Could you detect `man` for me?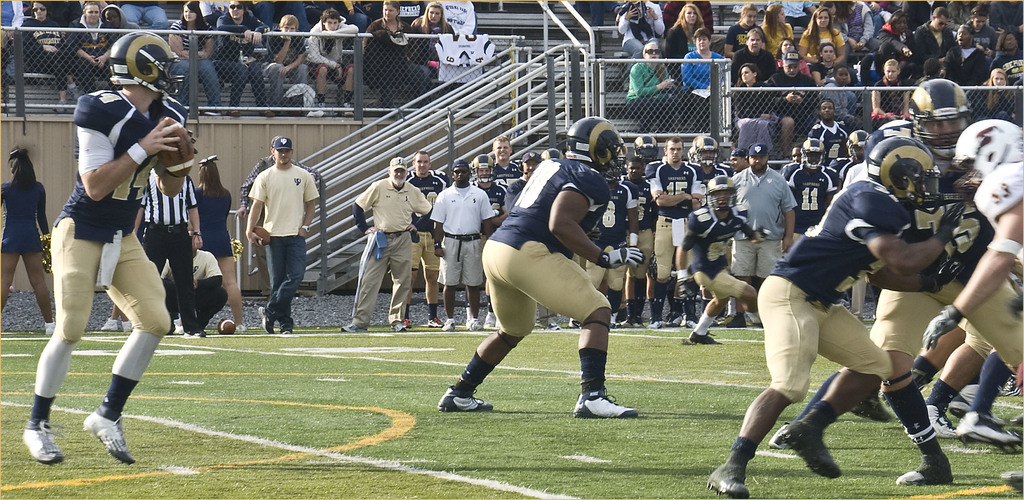
Detection result: {"x1": 907, "y1": 10, "x2": 958, "y2": 65}.
